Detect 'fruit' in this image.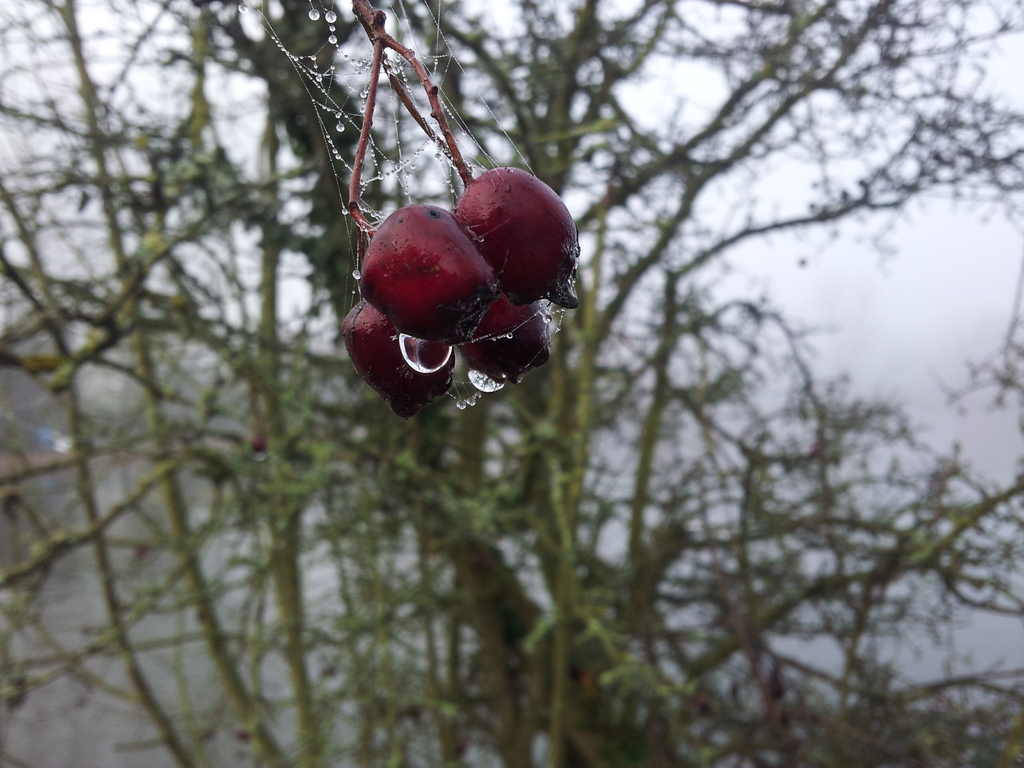
Detection: 451 166 570 285.
